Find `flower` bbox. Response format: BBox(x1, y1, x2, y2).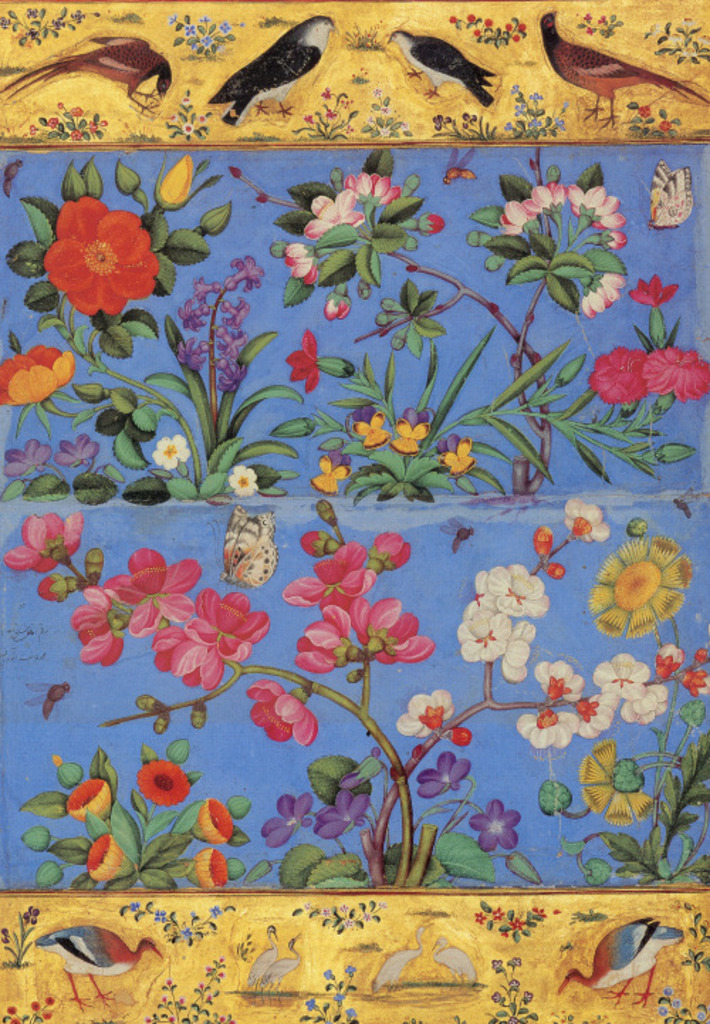
BBox(277, 148, 442, 317).
